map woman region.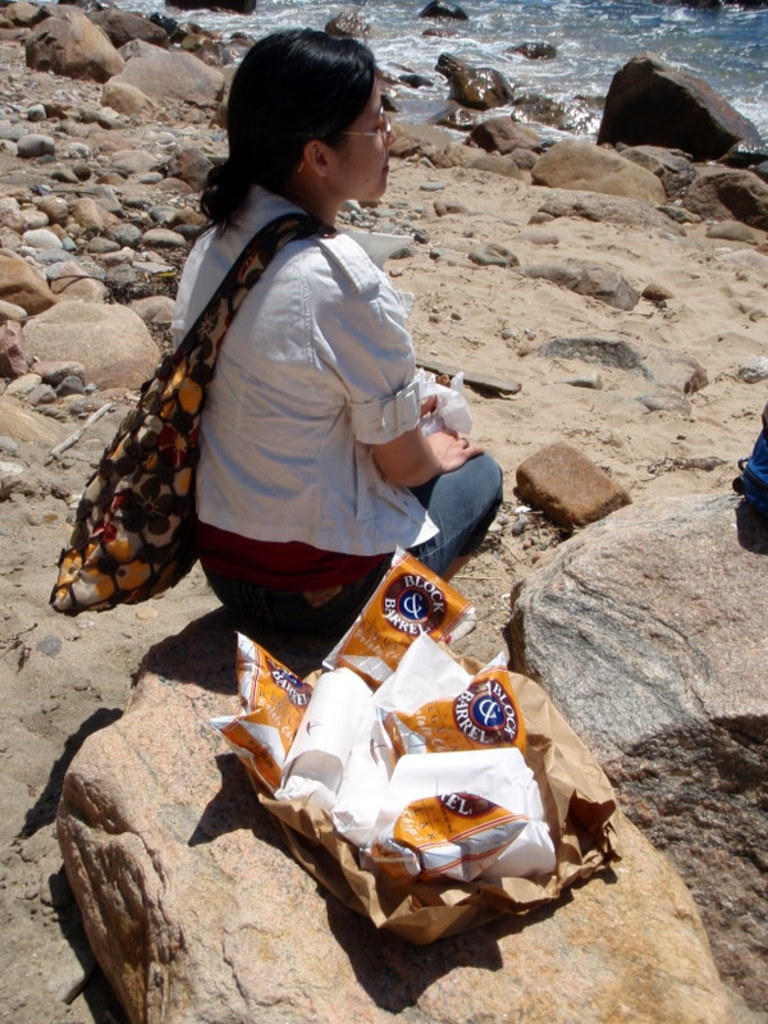
Mapped to 160:35:507:644.
